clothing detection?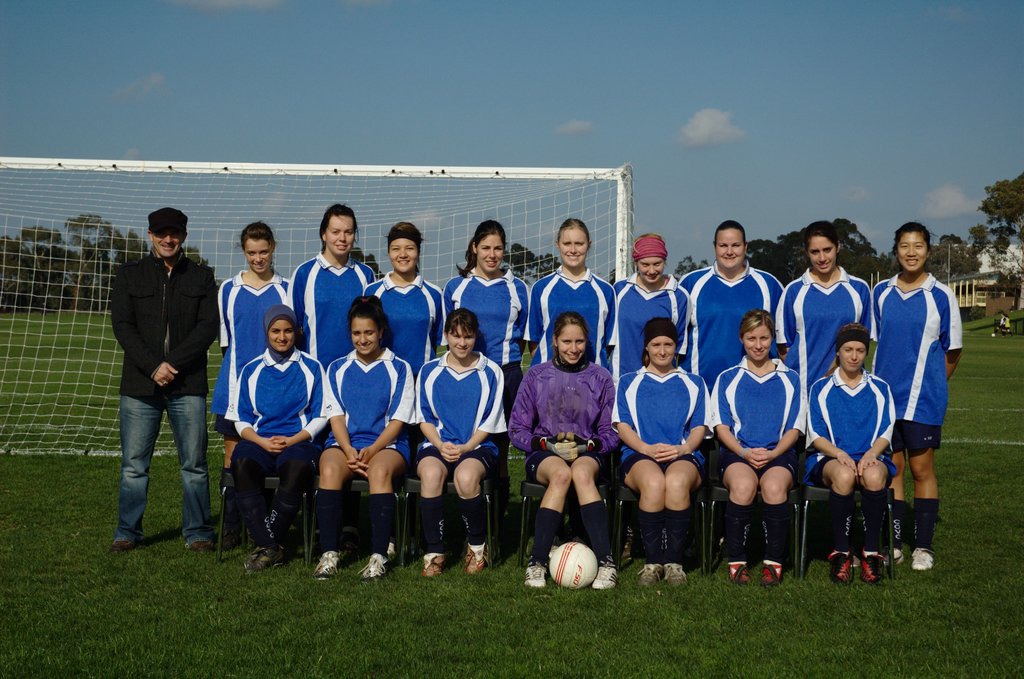
bbox=[517, 348, 621, 444]
